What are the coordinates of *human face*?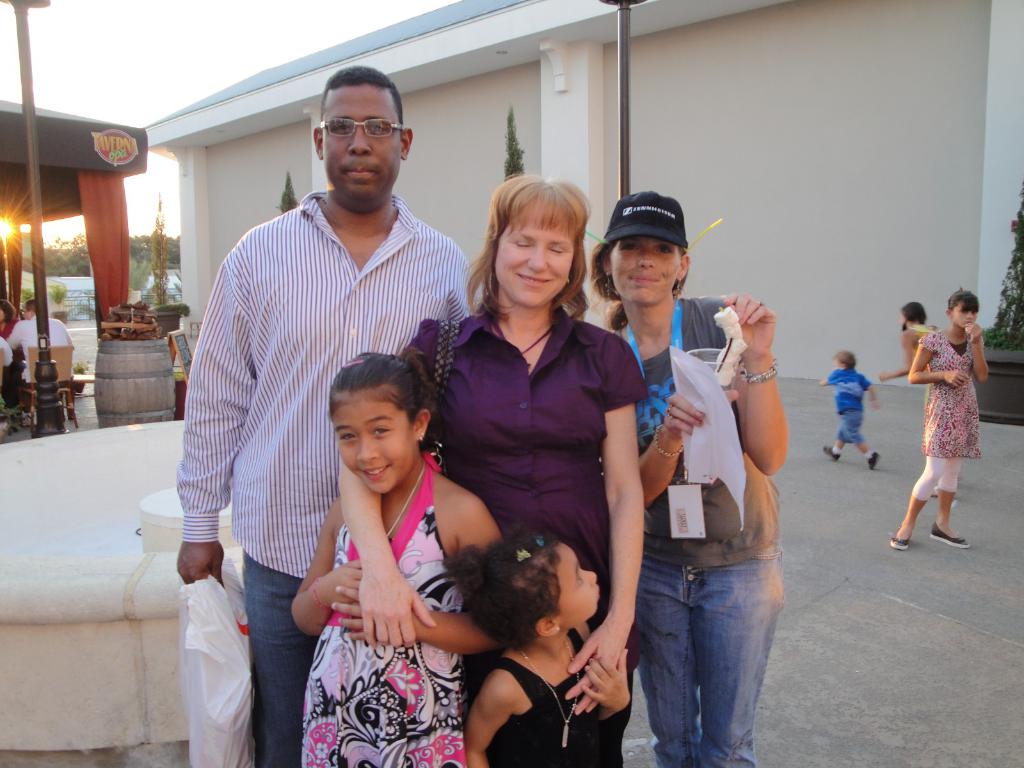
(613,232,686,310).
